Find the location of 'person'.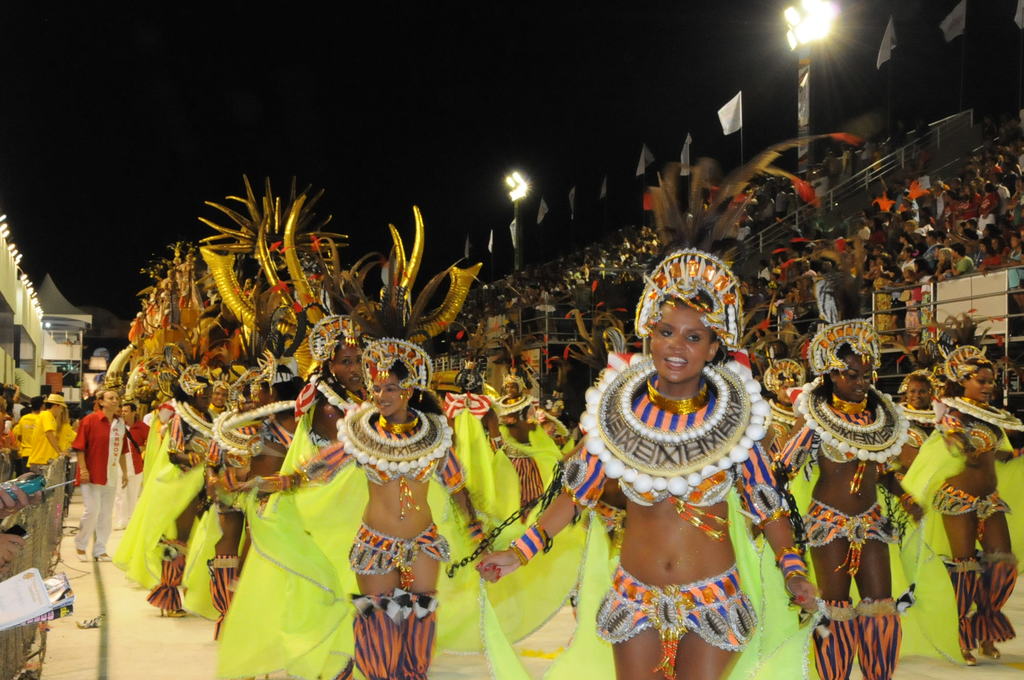
Location: (left=67, top=390, right=130, bottom=562).
